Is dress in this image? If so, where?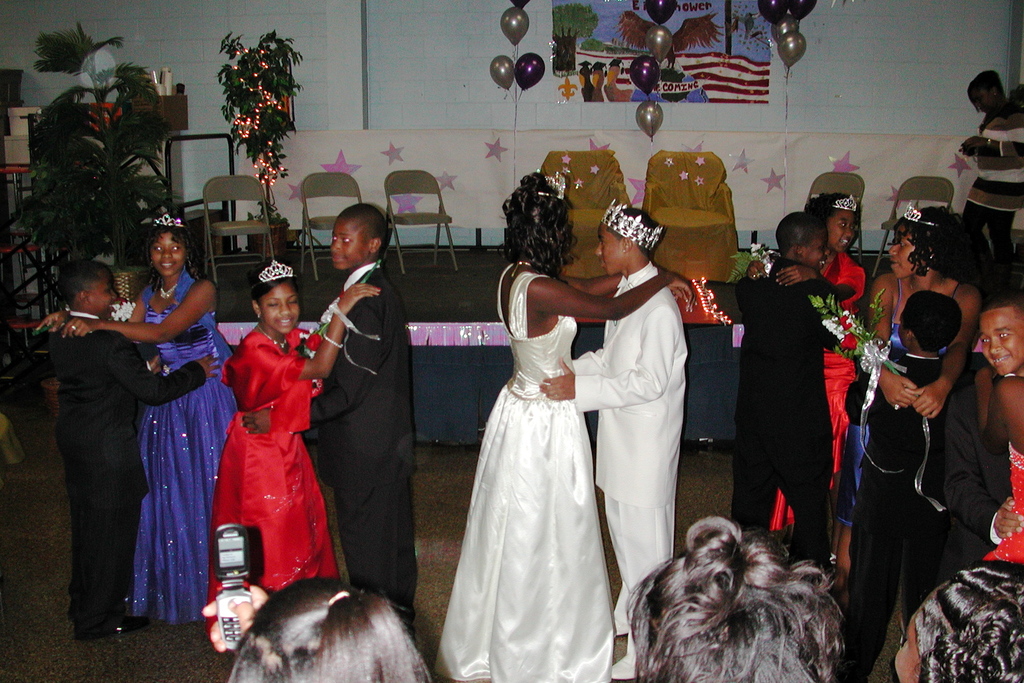
Yes, at pyautogui.locateOnScreen(208, 327, 334, 638).
